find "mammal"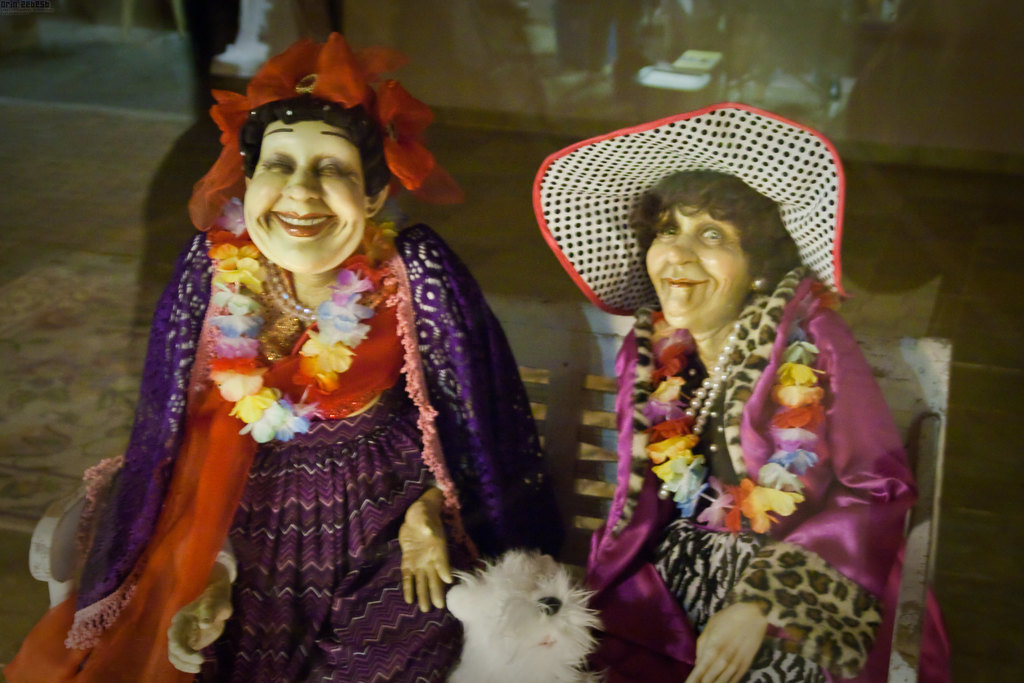
detection(531, 100, 913, 682)
